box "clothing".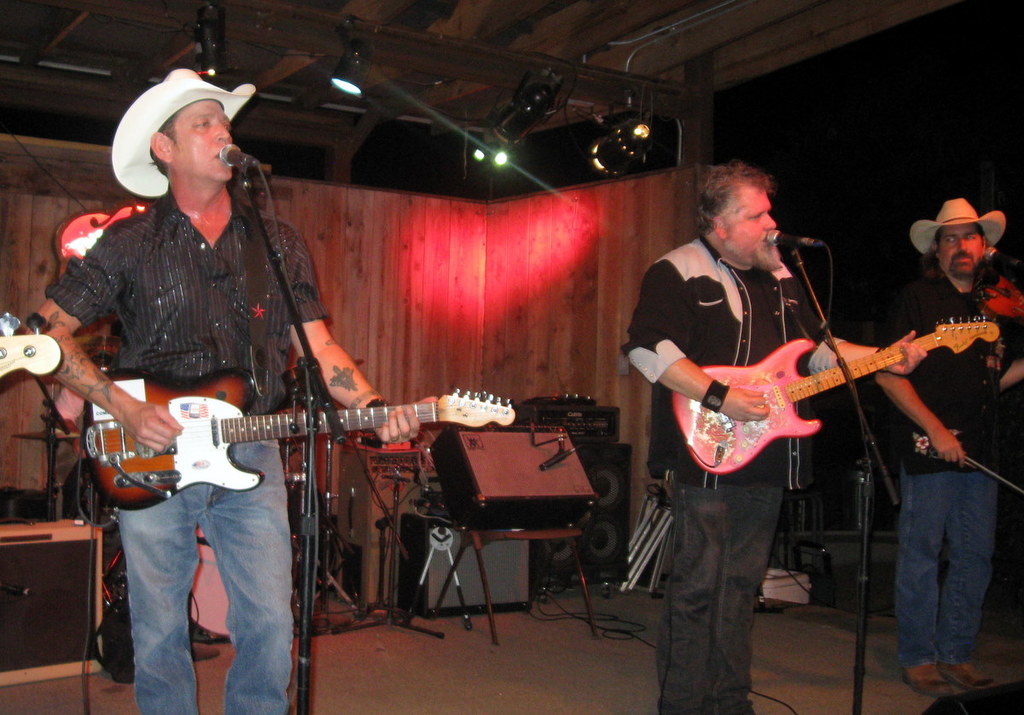
(x1=621, y1=223, x2=845, y2=495).
